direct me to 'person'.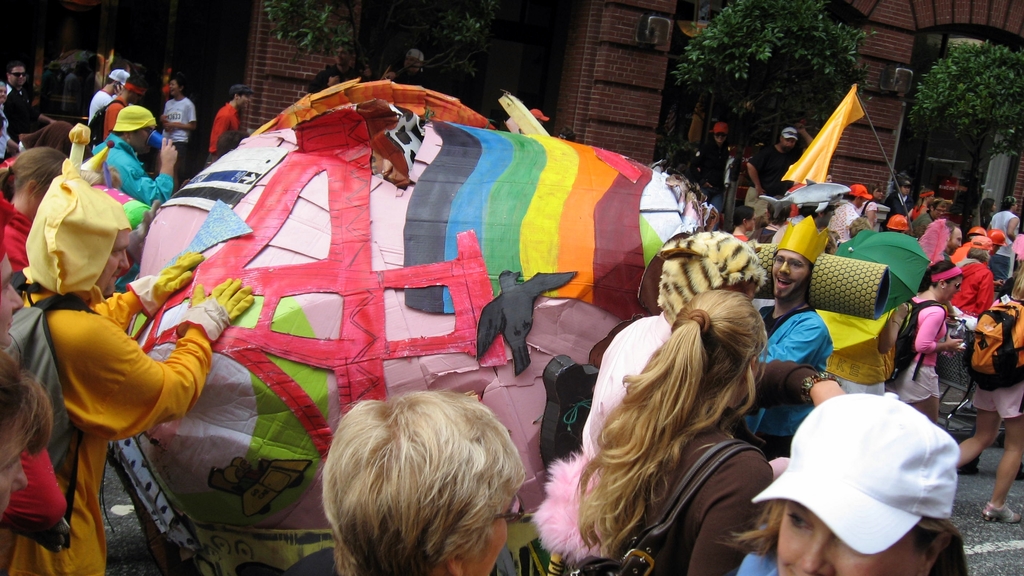
Direction: bbox(578, 223, 771, 509).
